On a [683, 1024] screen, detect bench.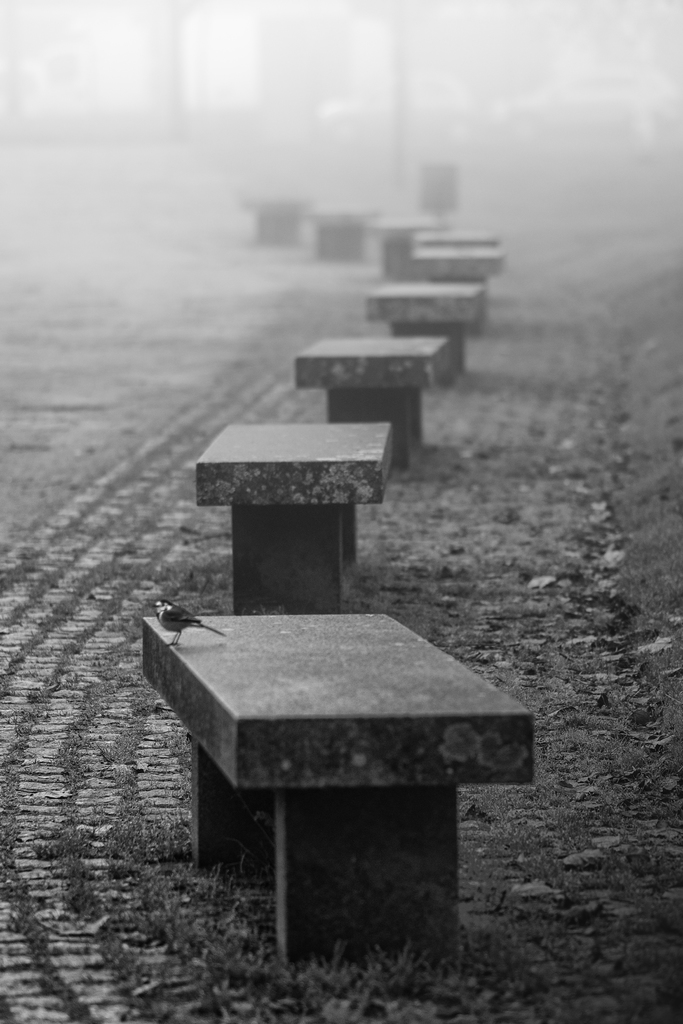
(151, 572, 549, 992).
